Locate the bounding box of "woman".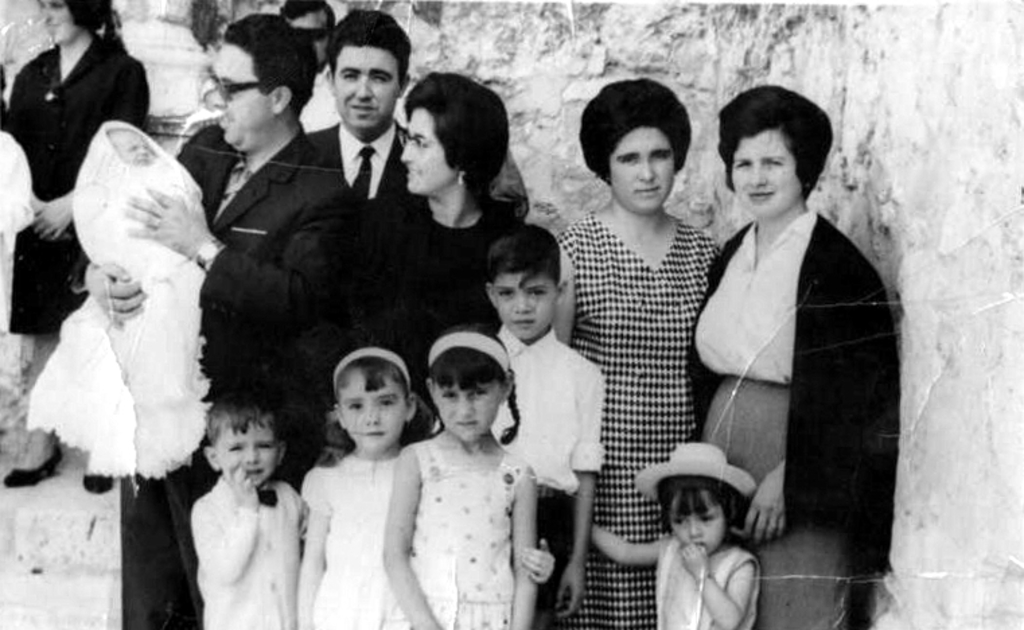
Bounding box: left=363, top=74, right=525, bottom=431.
